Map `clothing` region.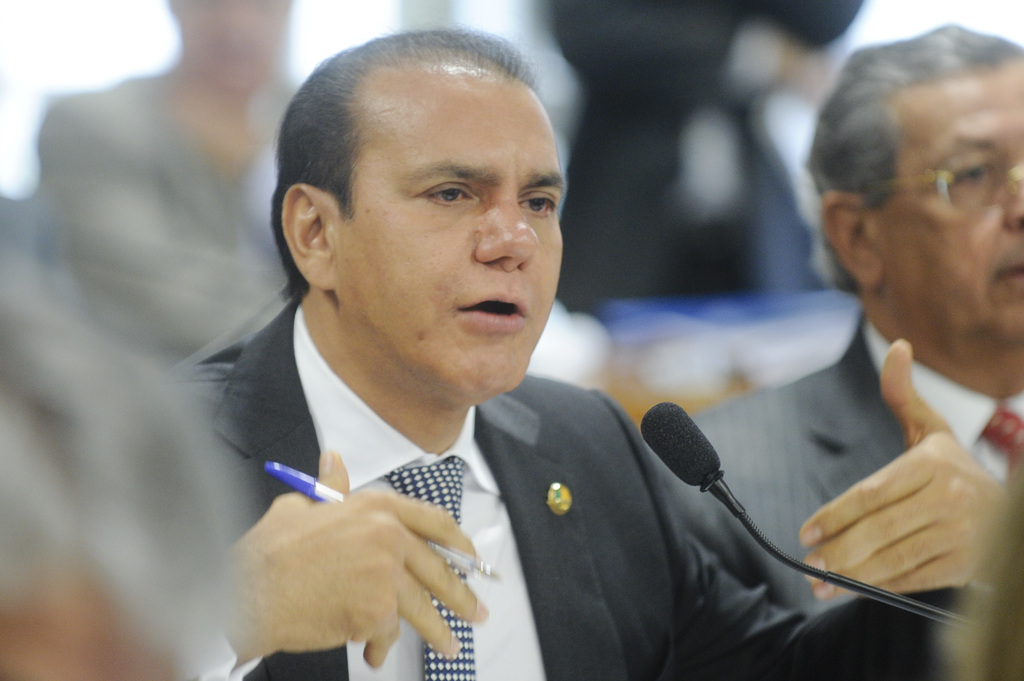
Mapped to Rect(633, 300, 1023, 620).
